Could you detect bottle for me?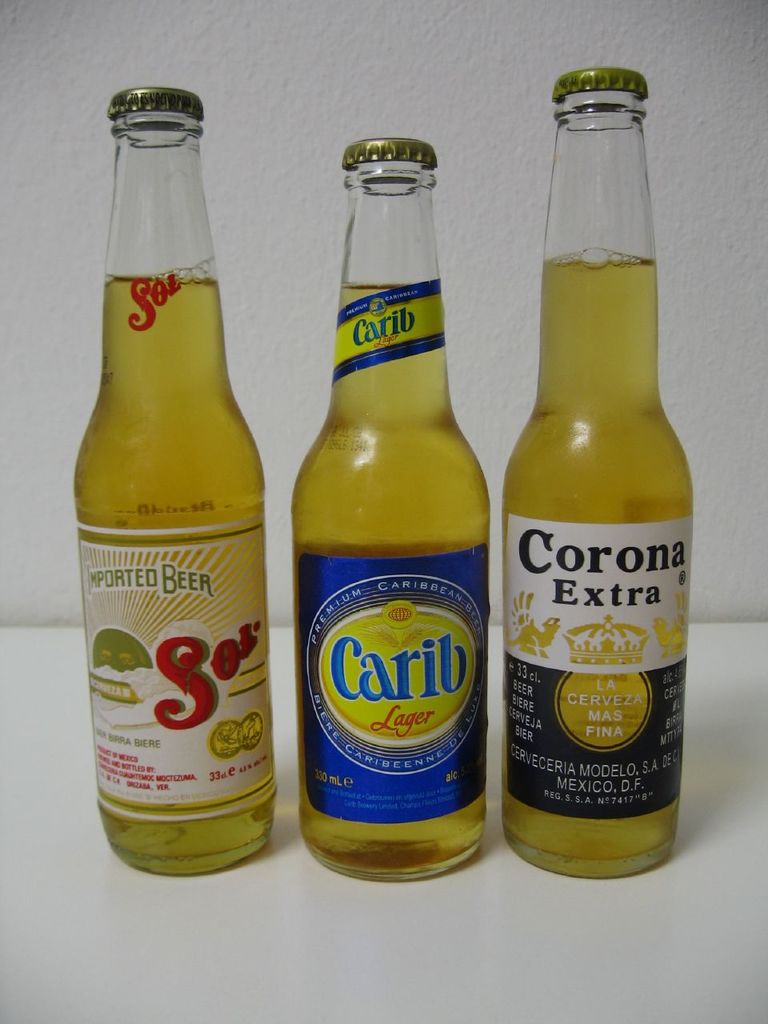
Detection result: [498, 73, 698, 879].
